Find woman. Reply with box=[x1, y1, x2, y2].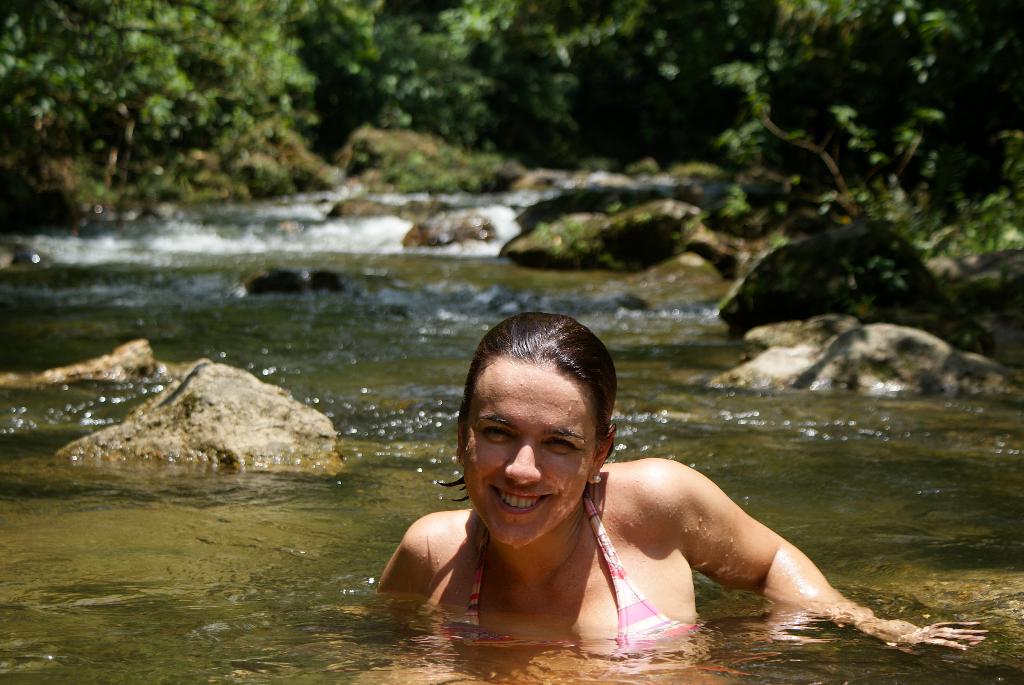
box=[333, 304, 977, 657].
